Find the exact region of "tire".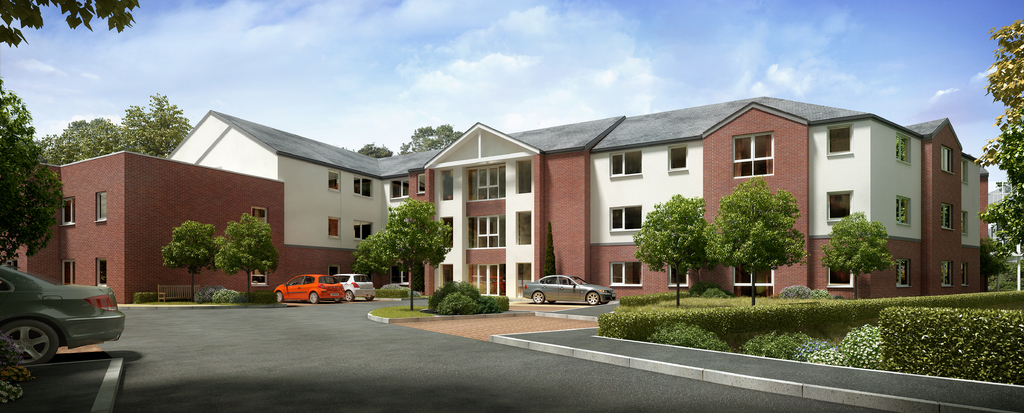
Exact region: bbox=[344, 291, 355, 302].
